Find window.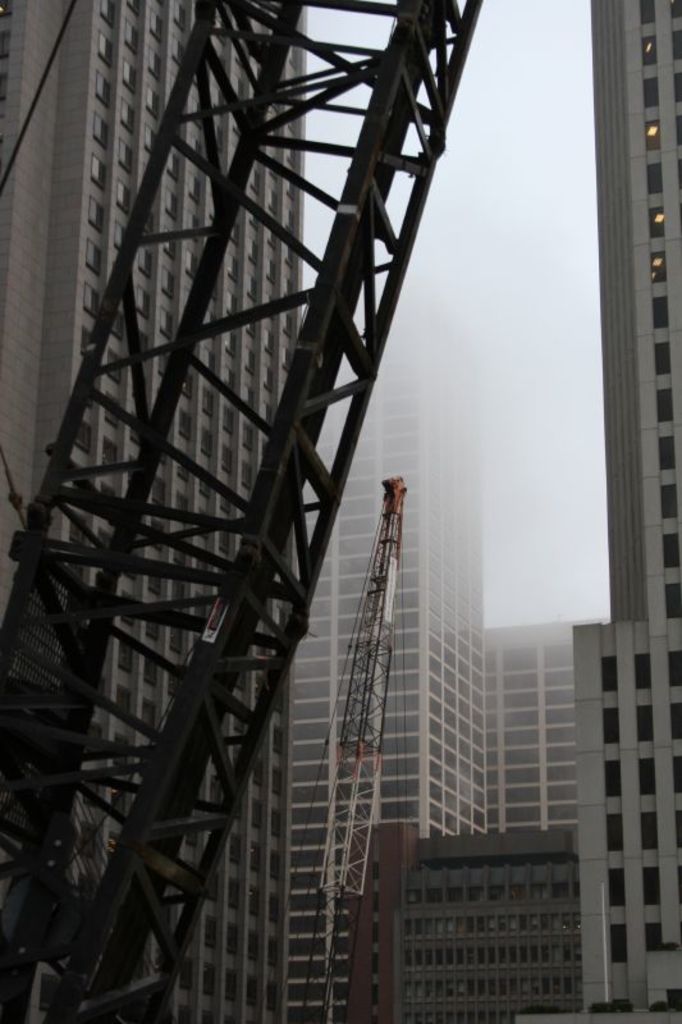
Rect(631, 652, 654, 687).
